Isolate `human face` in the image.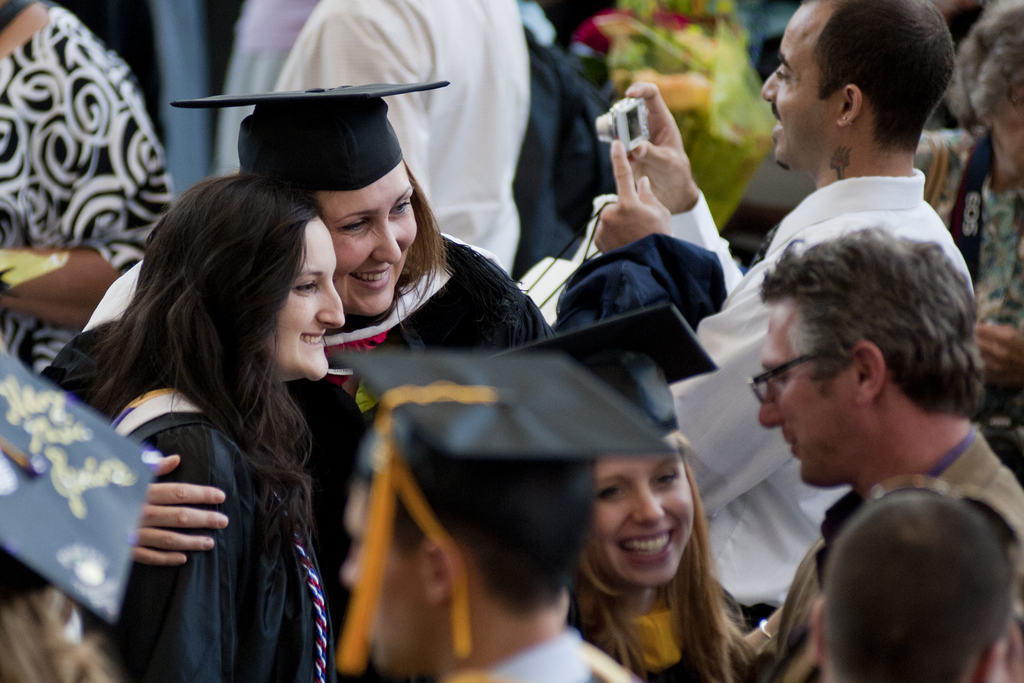
Isolated region: 322:166:423:311.
